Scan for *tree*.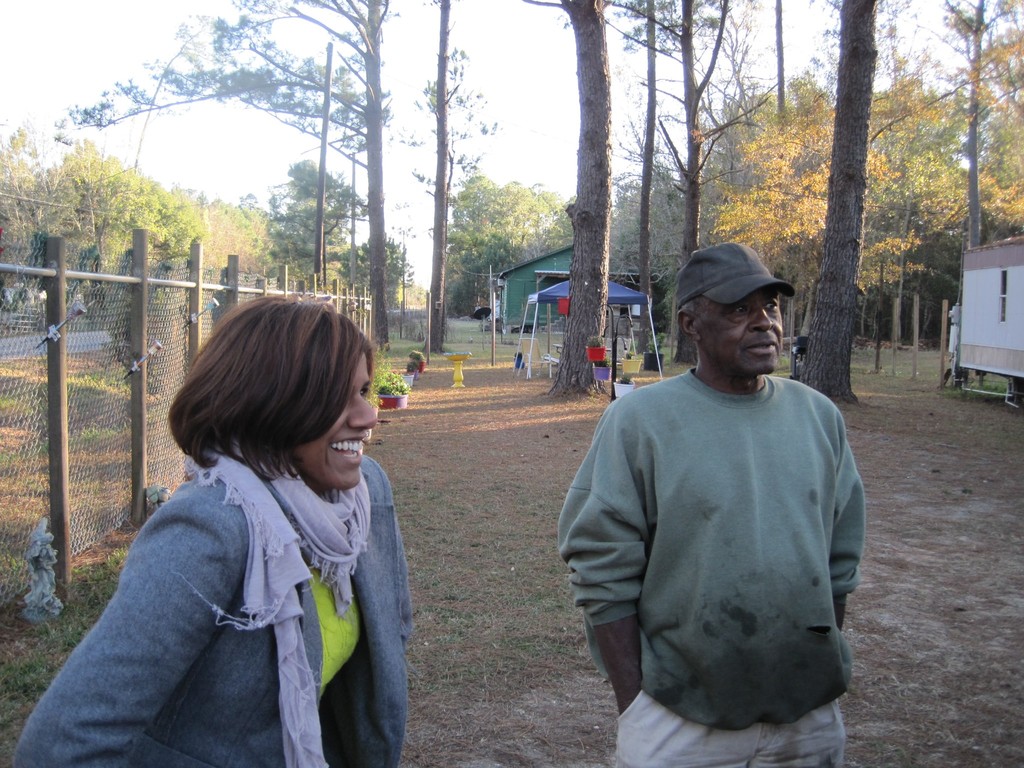
Scan result: BBox(422, 0, 455, 352).
